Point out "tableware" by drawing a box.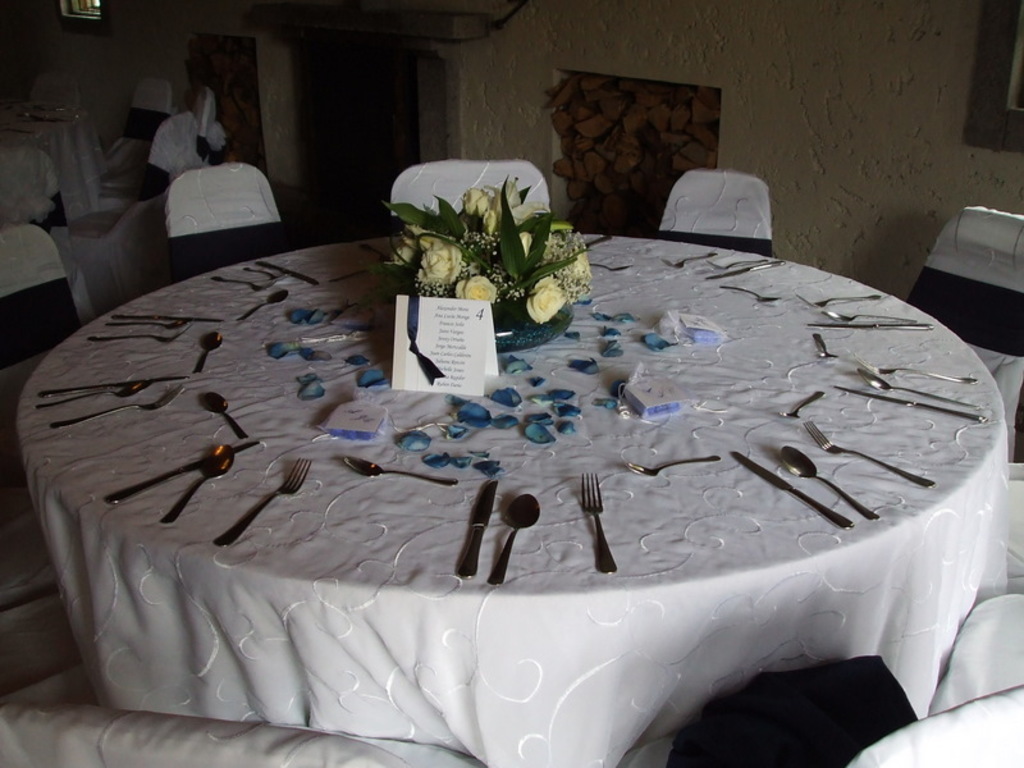
238 289 291 321.
